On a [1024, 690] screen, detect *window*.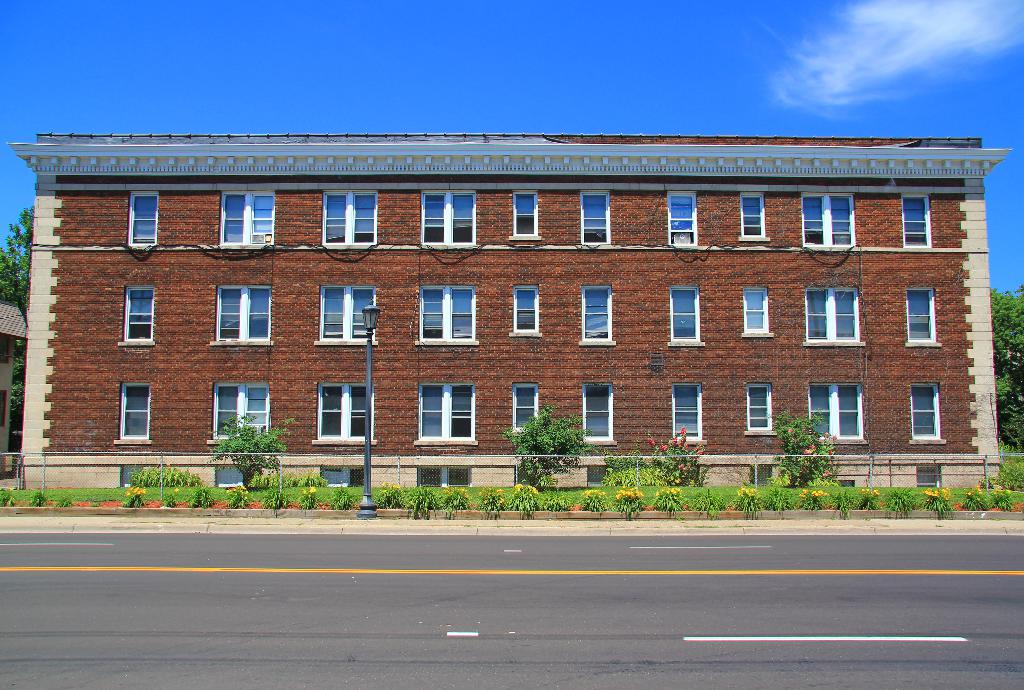
region(745, 381, 779, 435).
